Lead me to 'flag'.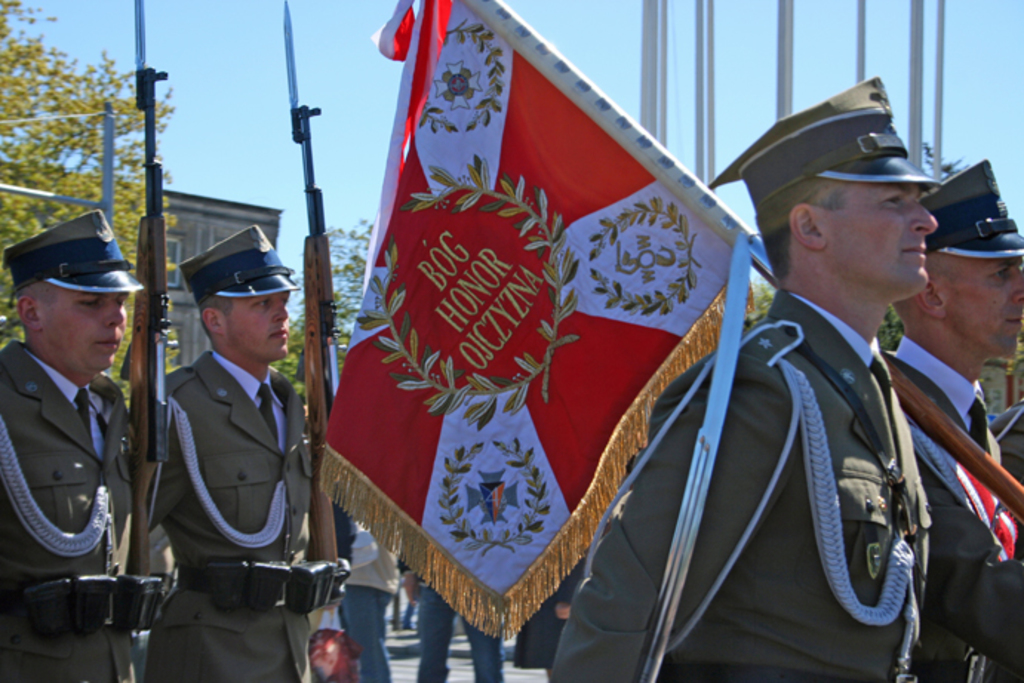
Lead to [x1=351, y1=40, x2=833, y2=631].
